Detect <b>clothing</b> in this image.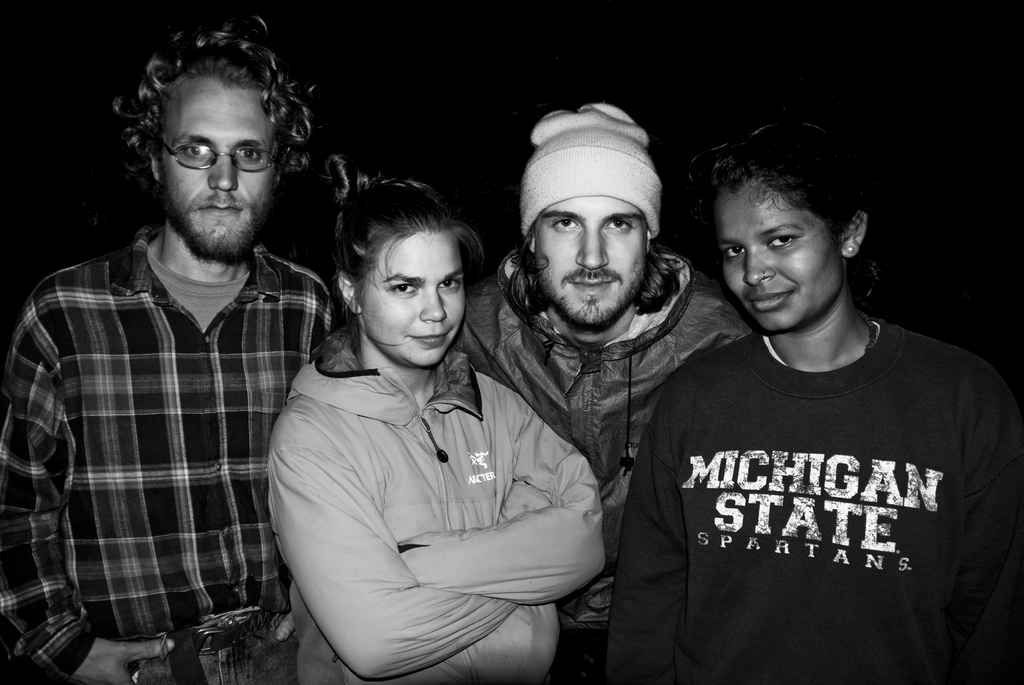
Detection: <box>613,275,998,673</box>.
